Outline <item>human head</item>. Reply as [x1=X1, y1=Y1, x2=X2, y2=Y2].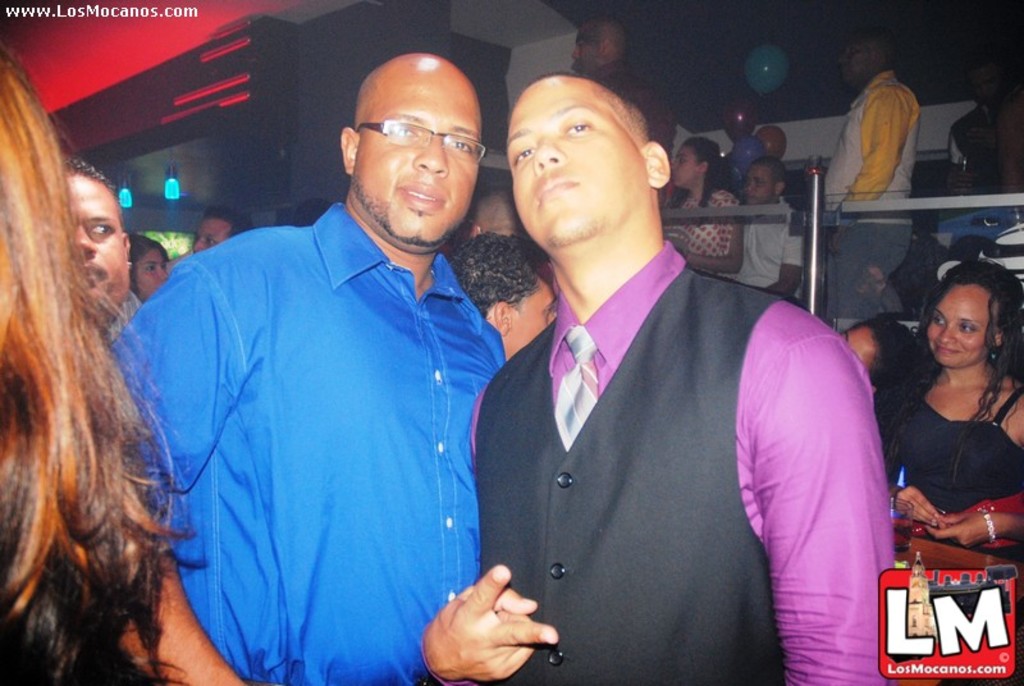
[x1=449, y1=232, x2=558, y2=363].
